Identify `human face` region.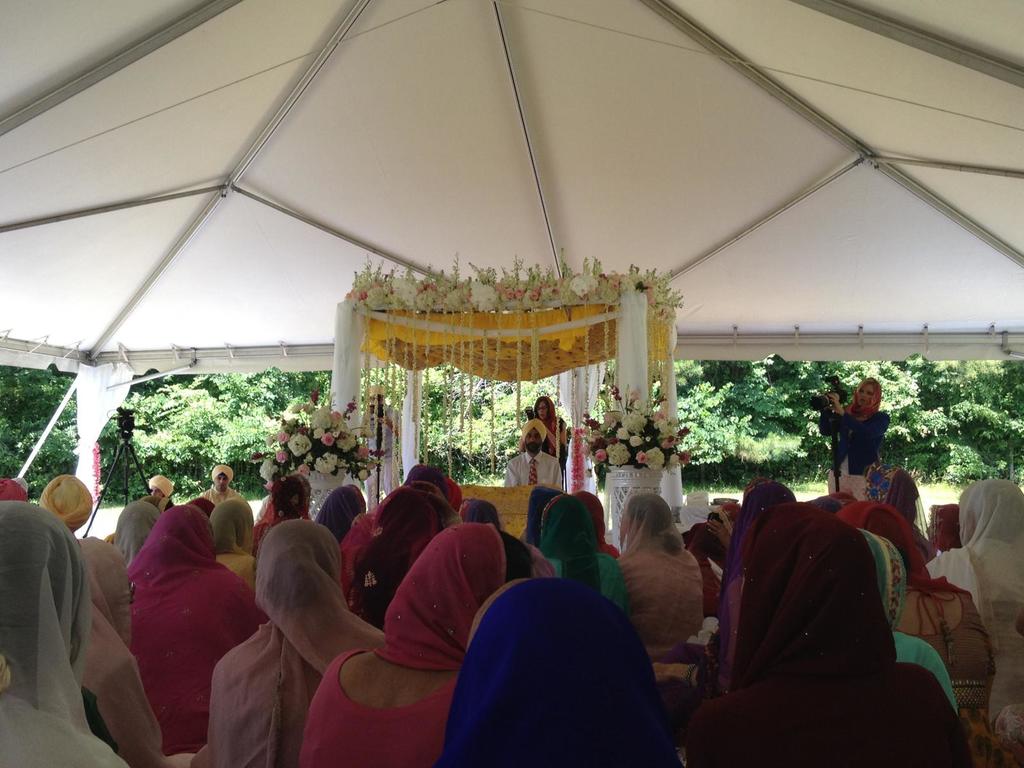
Region: [left=525, top=430, right=541, bottom=446].
